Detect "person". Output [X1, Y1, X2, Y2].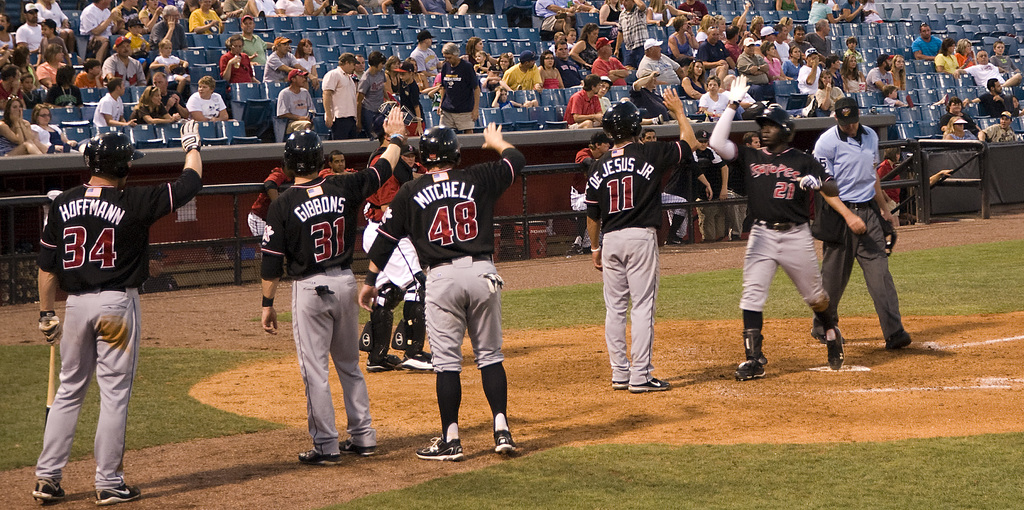
[257, 103, 408, 458].
